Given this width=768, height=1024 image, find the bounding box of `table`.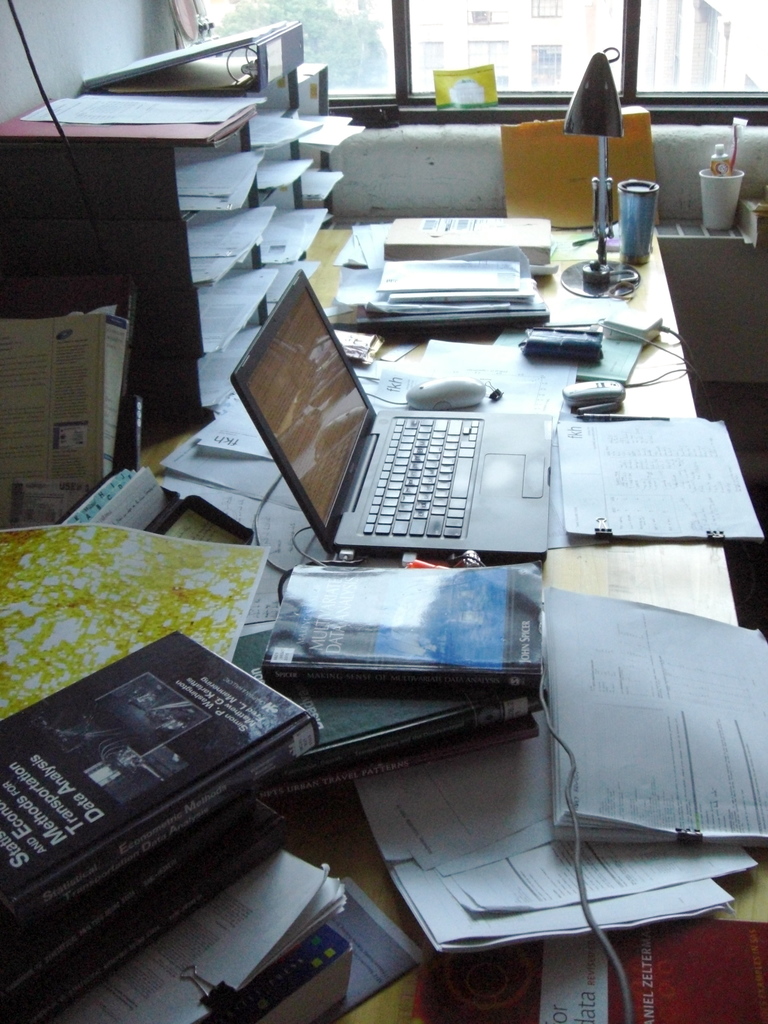
bbox=[0, 204, 709, 1023].
